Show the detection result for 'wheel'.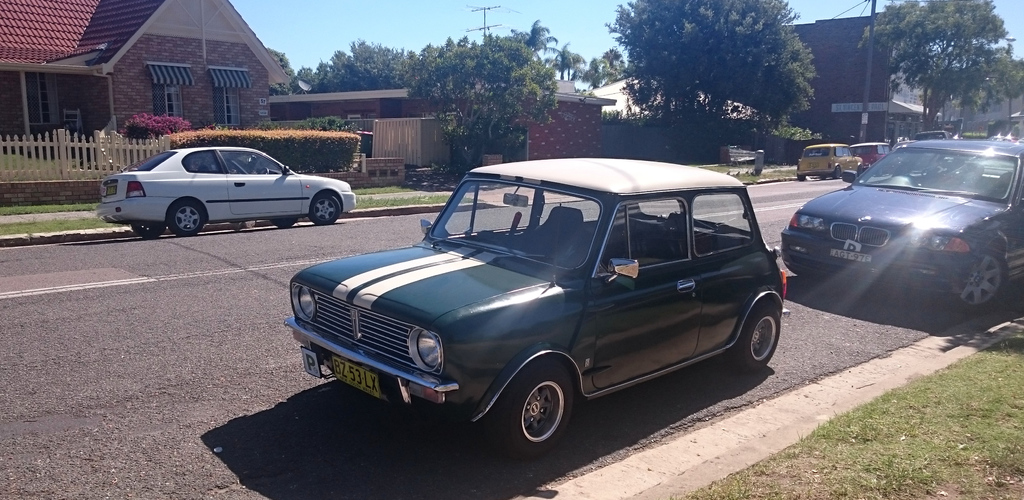
box=[833, 165, 844, 182].
